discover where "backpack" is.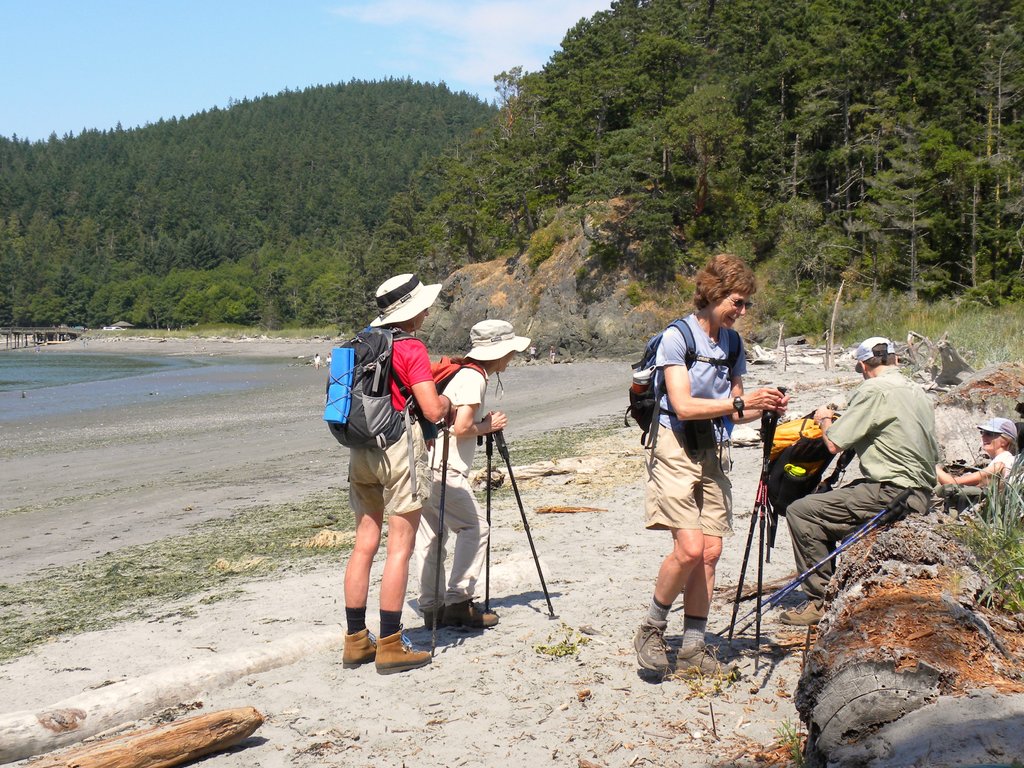
Discovered at rect(612, 319, 736, 453).
